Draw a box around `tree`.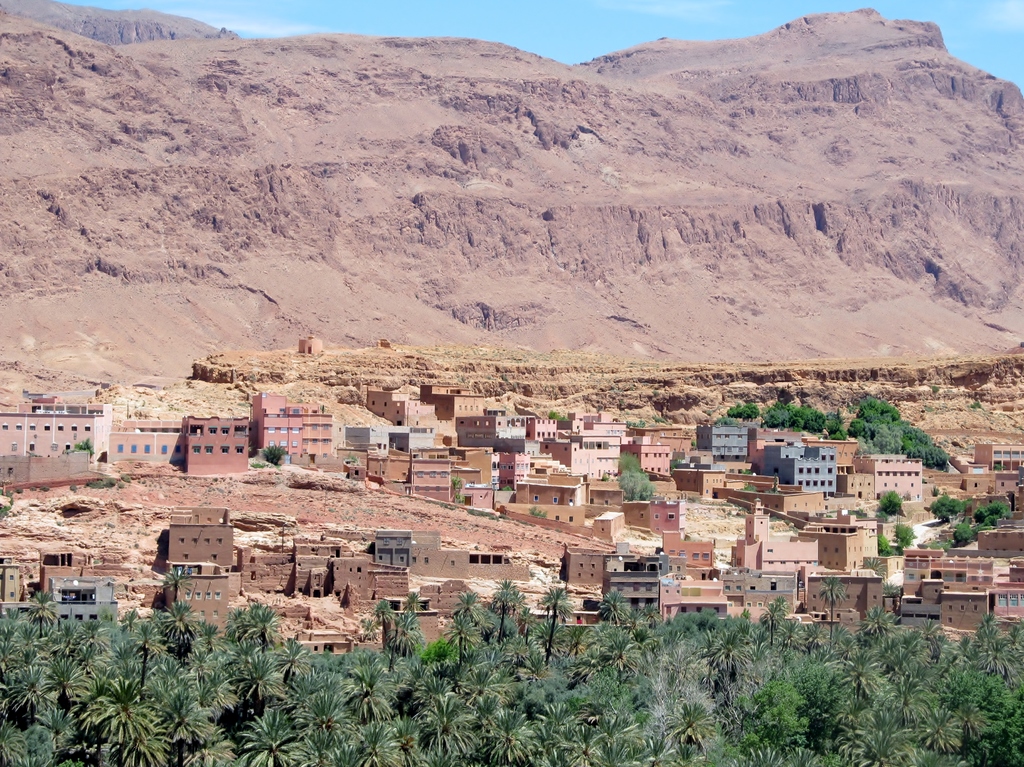
region(813, 573, 849, 634).
